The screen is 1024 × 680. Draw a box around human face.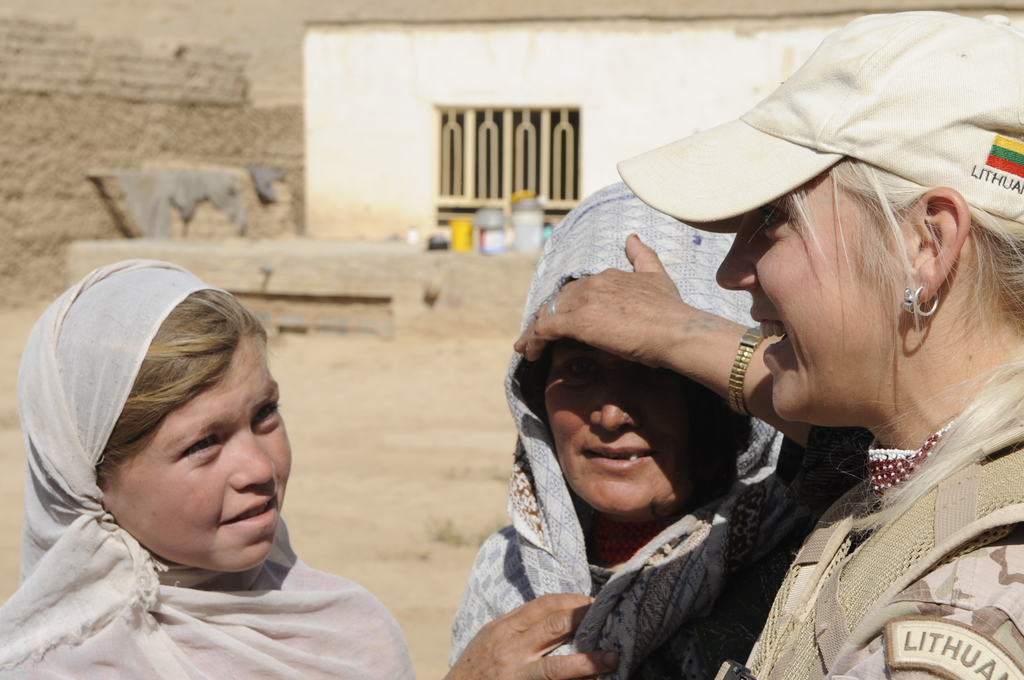
<region>714, 175, 908, 418</region>.
